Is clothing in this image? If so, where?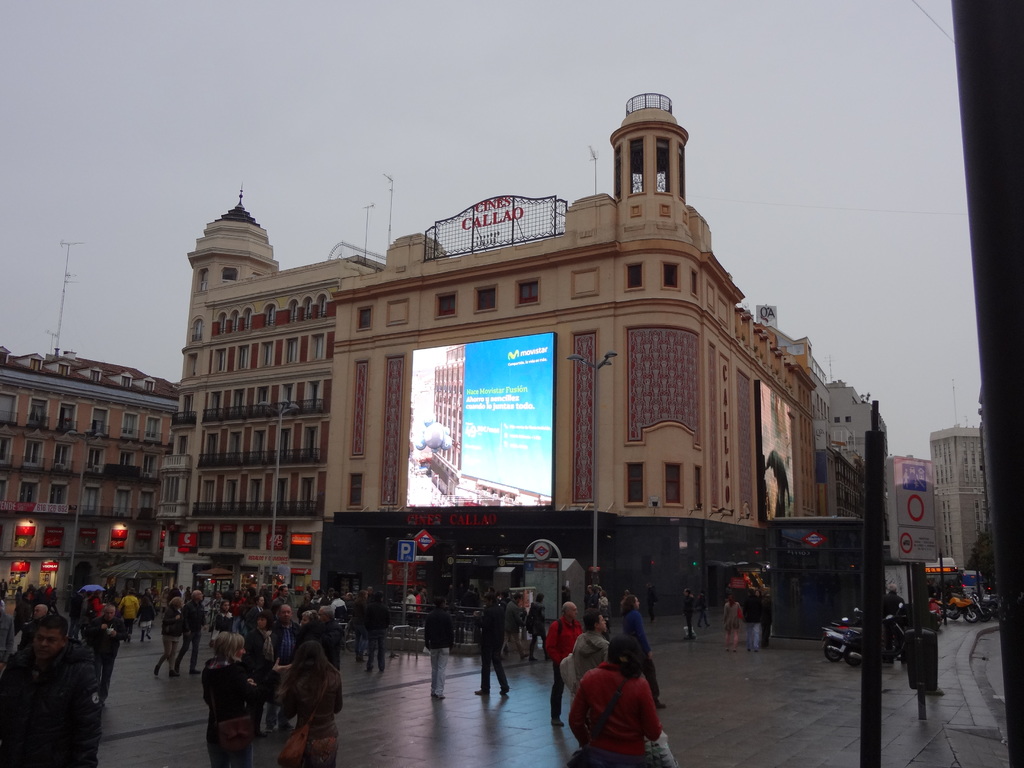
Yes, at BBox(697, 598, 708, 625).
